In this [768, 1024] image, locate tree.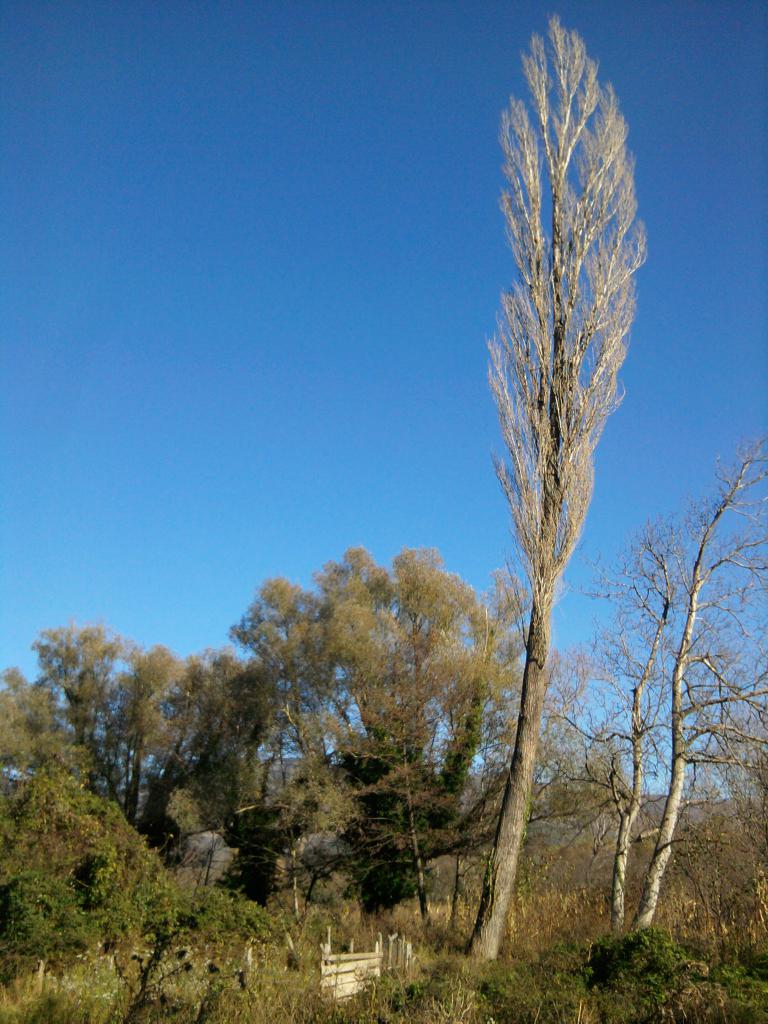
Bounding box: box=[154, 650, 257, 861].
